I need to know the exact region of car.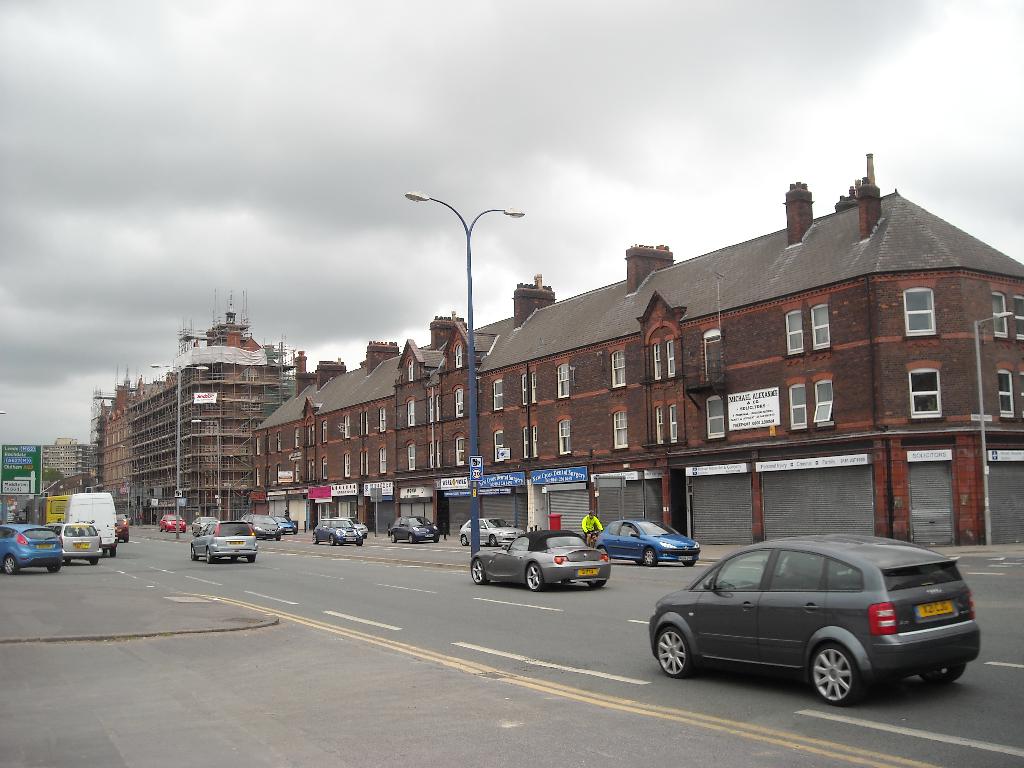
Region: [x1=189, y1=516, x2=217, y2=536].
